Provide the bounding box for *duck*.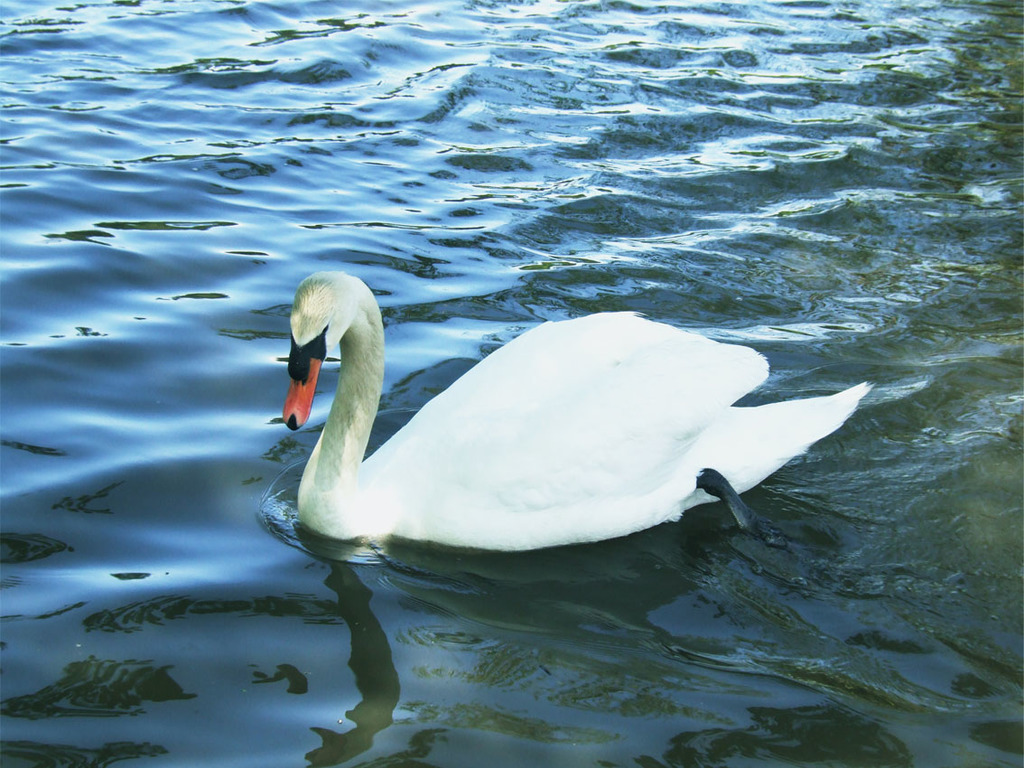
detection(271, 266, 869, 561).
